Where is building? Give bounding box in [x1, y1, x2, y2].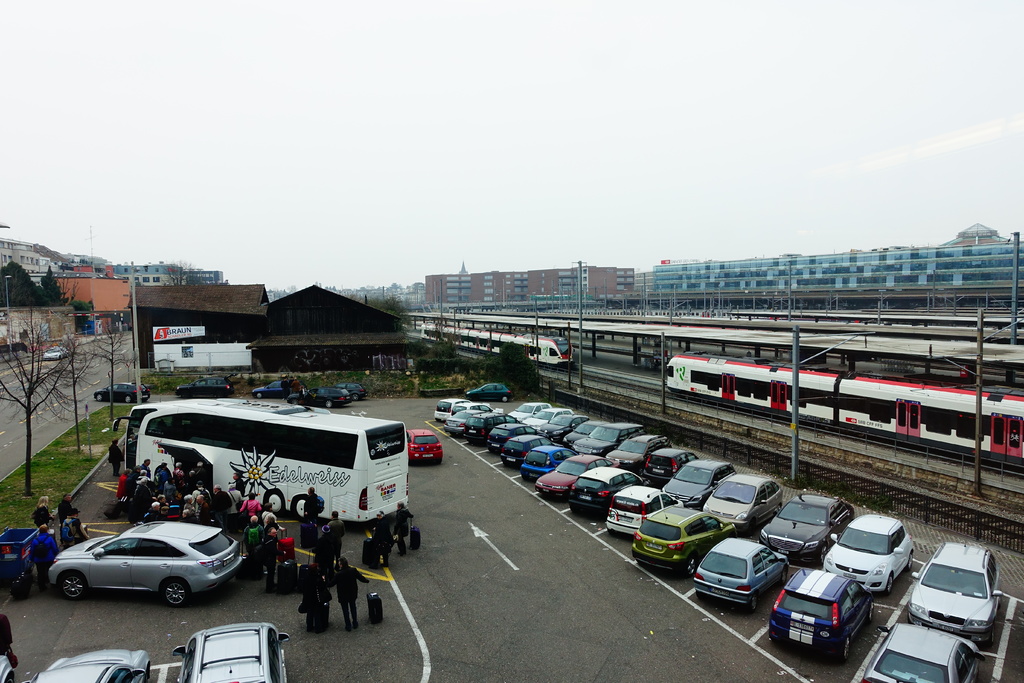
[186, 270, 224, 286].
